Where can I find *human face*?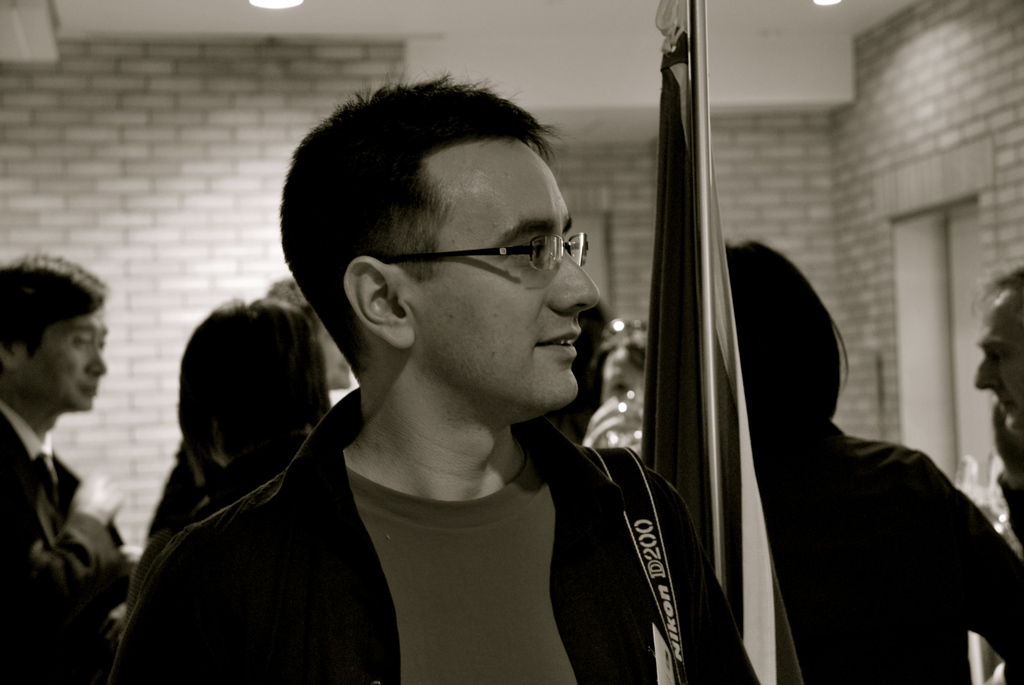
You can find it at select_region(409, 141, 590, 397).
